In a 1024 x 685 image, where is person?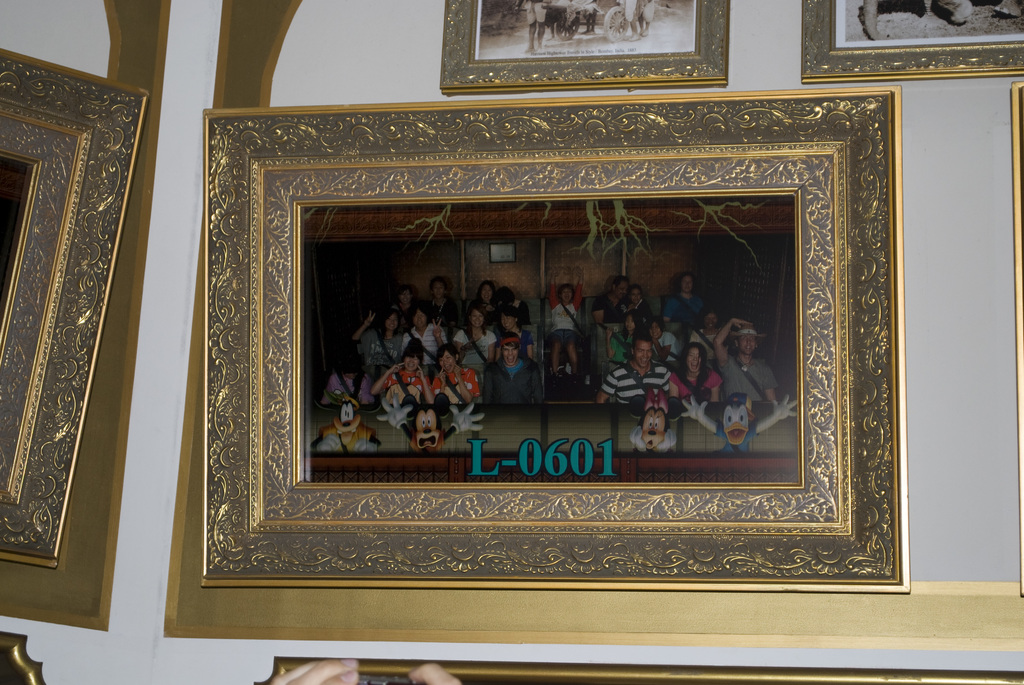
593,335,681,403.
